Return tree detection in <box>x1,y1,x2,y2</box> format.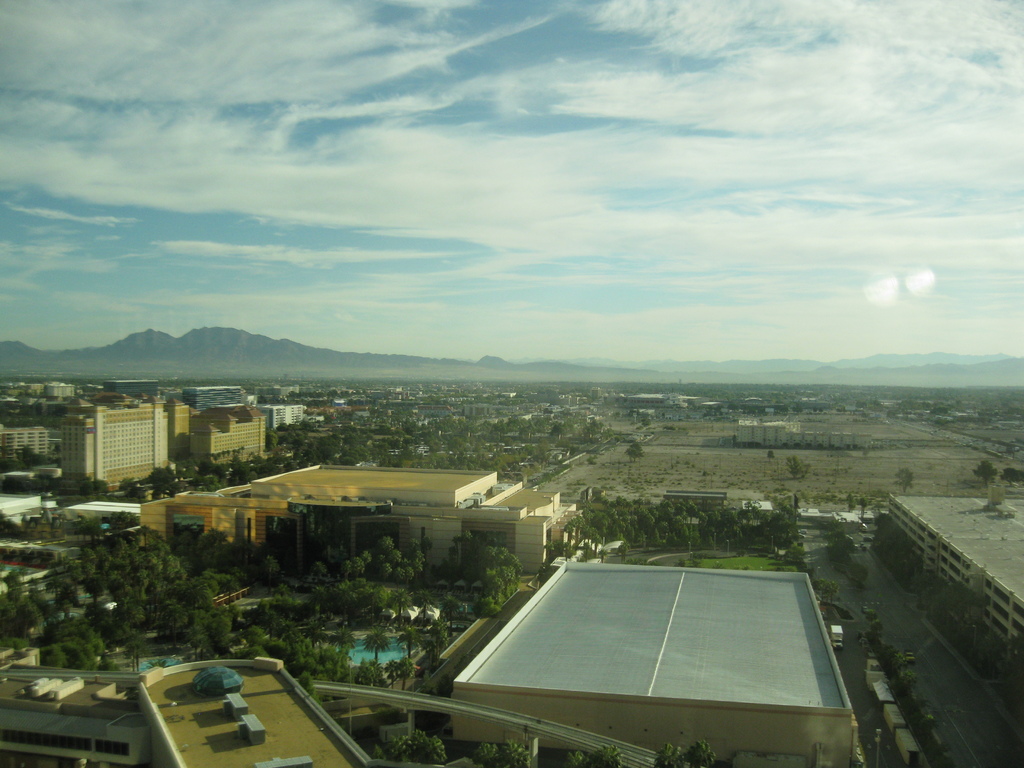
<box>758,408,764,412</box>.
